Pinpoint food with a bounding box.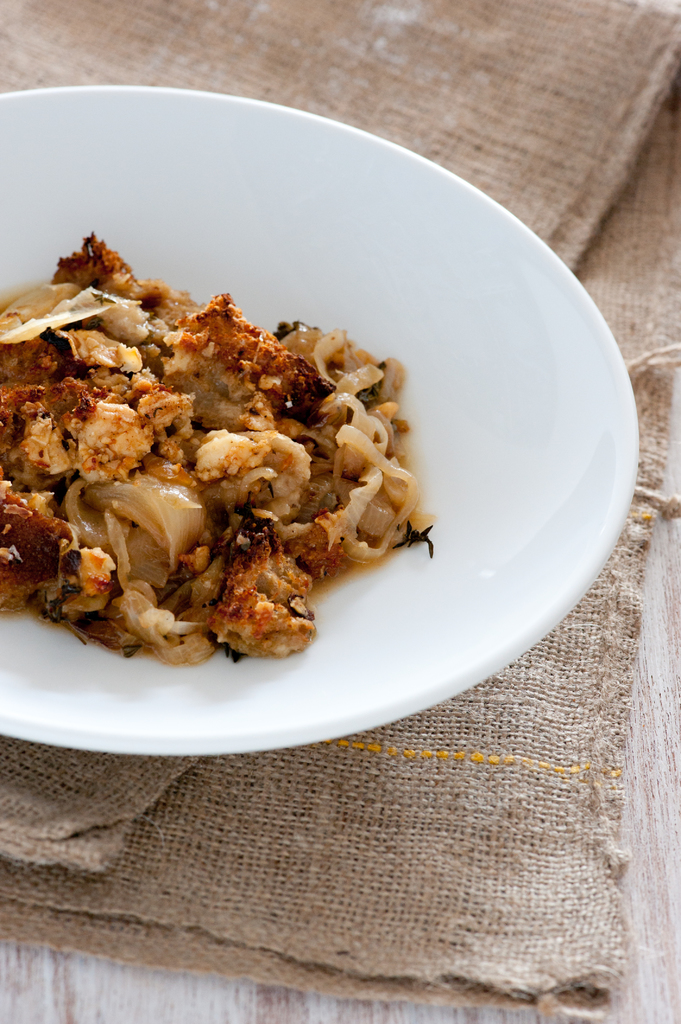
{"left": 0, "top": 285, "right": 35, "bottom": 620}.
